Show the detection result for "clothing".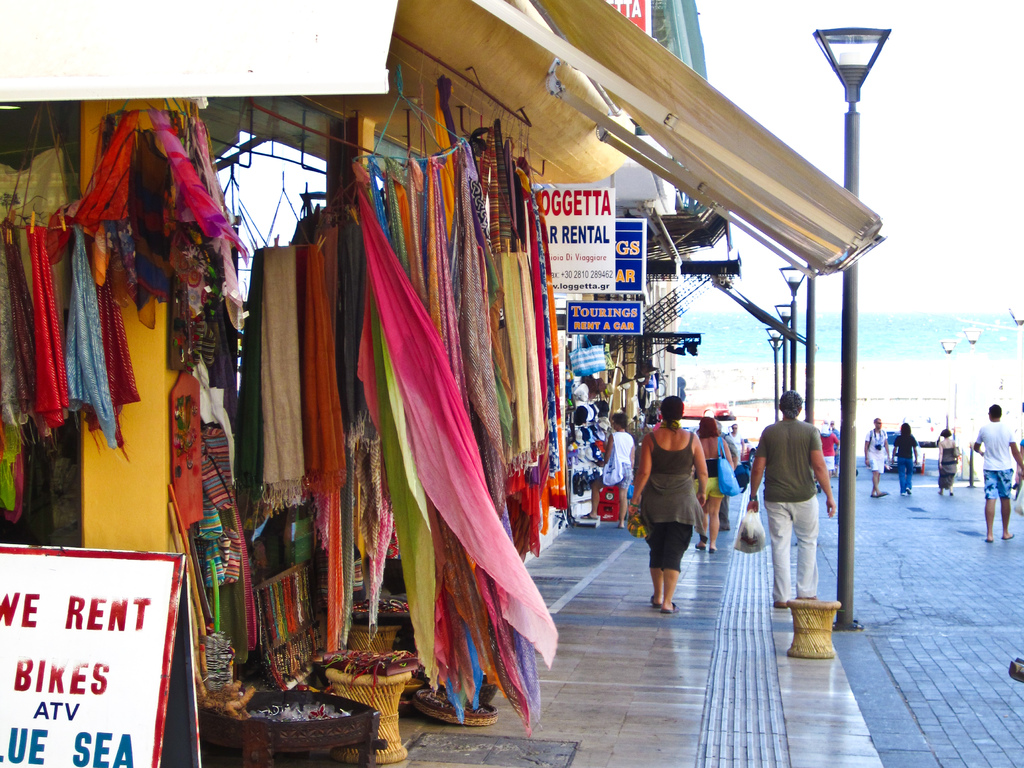
box(972, 420, 1011, 495).
